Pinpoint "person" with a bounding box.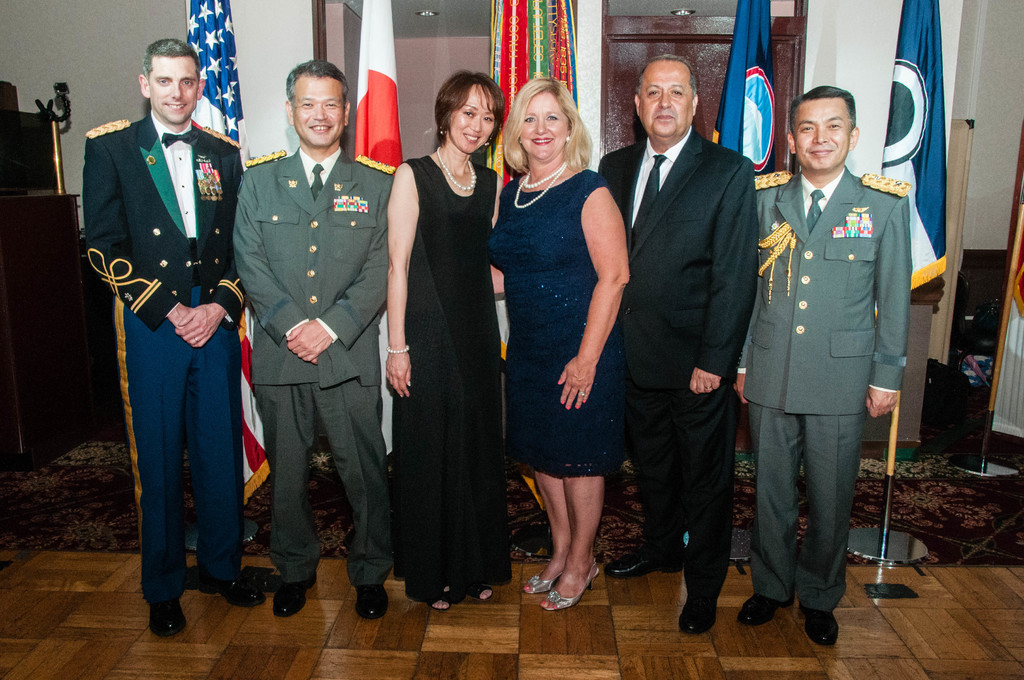
[left=378, top=68, right=504, bottom=613].
